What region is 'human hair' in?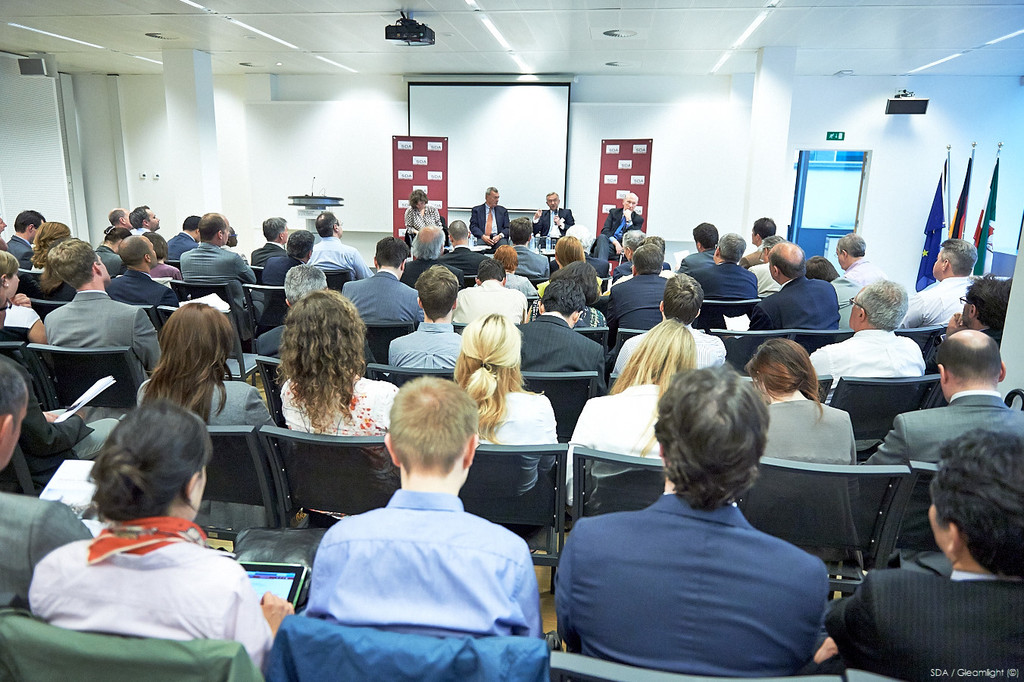
Rect(936, 335, 1004, 381).
